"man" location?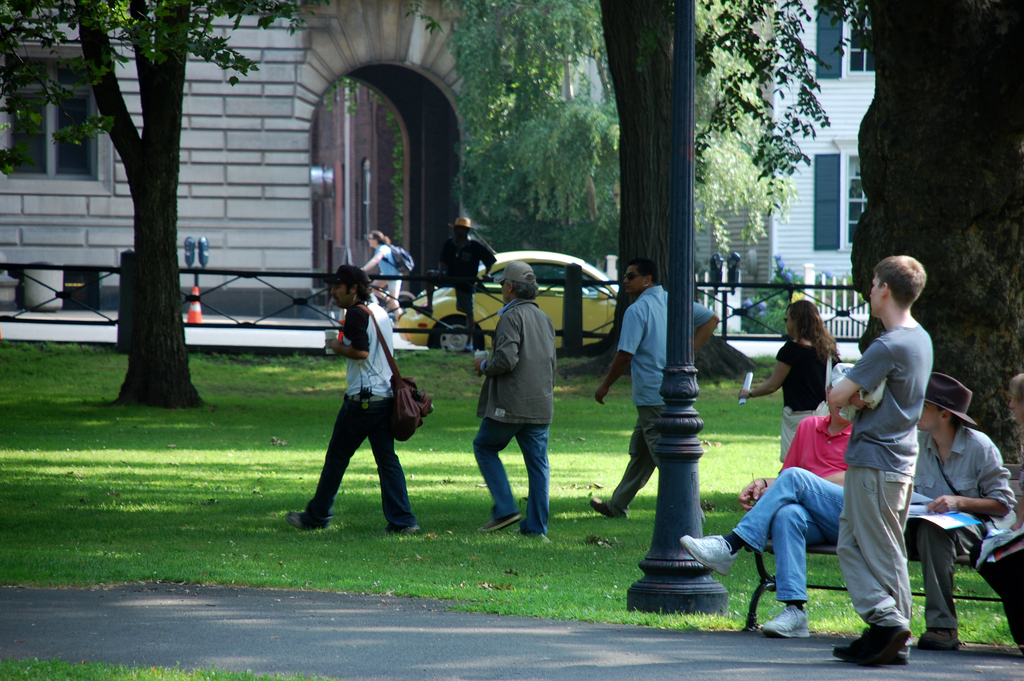
l=284, t=265, r=420, b=537
